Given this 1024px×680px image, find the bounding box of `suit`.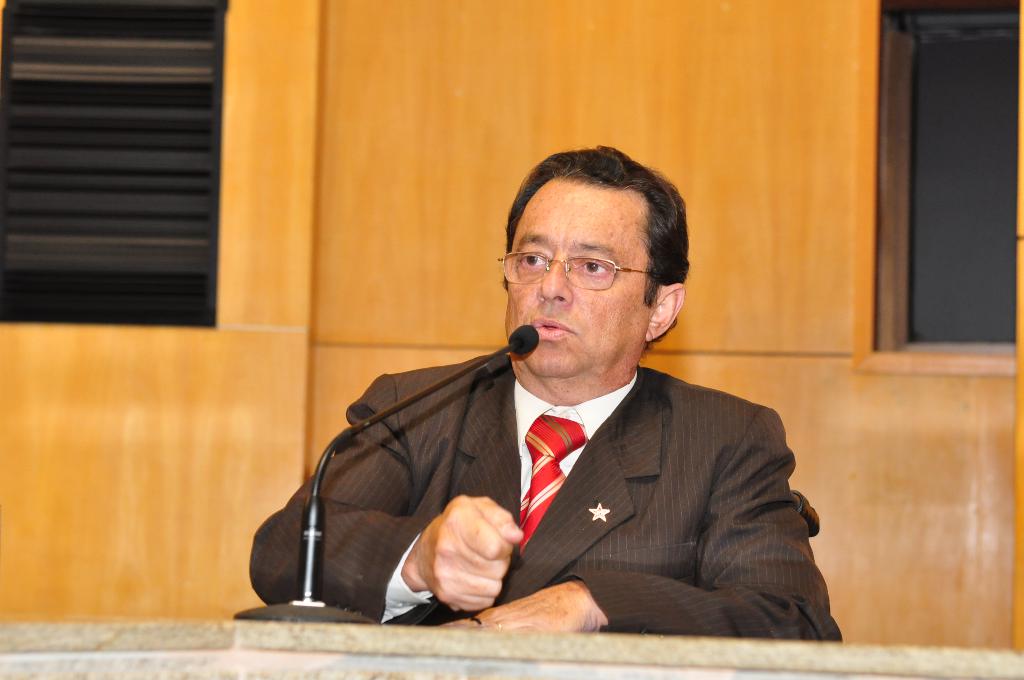
select_region(285, 307, 826, 638).
